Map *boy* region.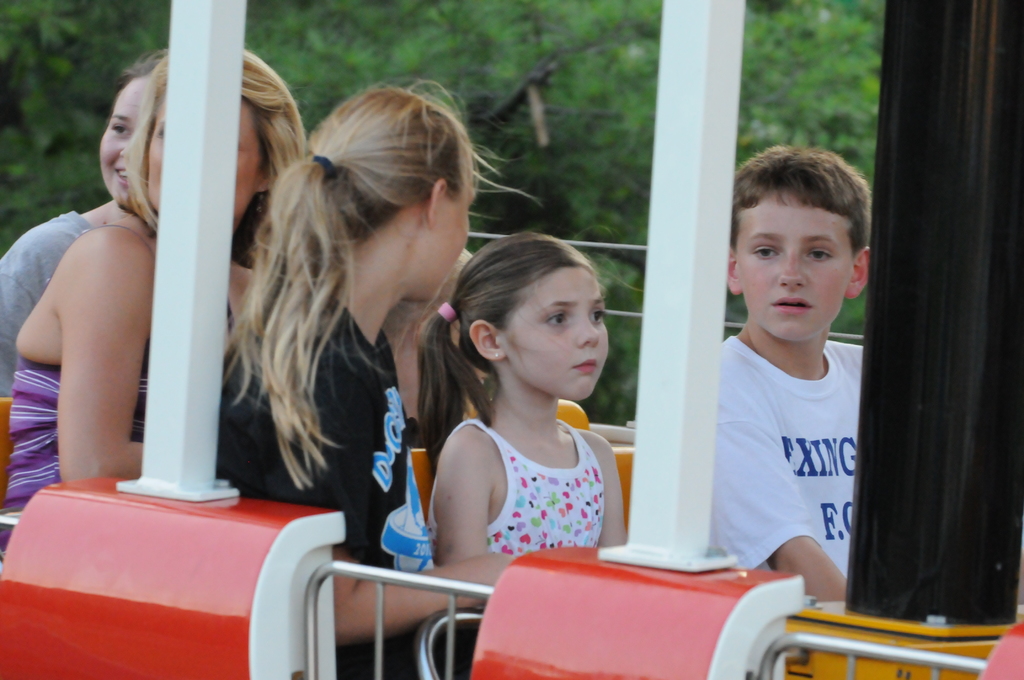
Mapped to pyautogui.locateOnScreen(707, 152, 874, 601).
